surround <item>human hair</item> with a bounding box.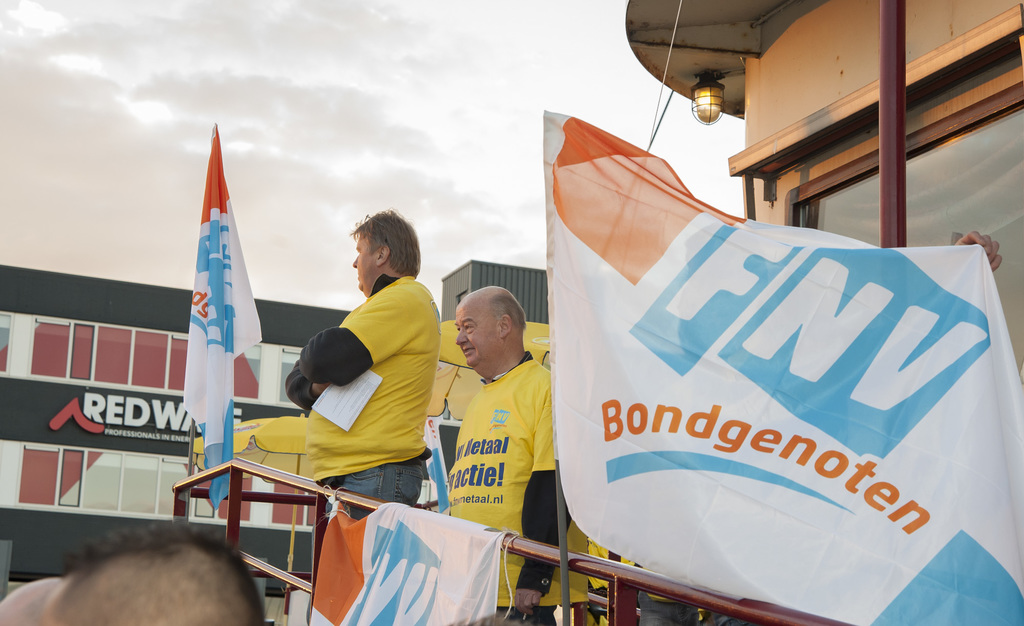
<box>346,211,425,294</box>.
